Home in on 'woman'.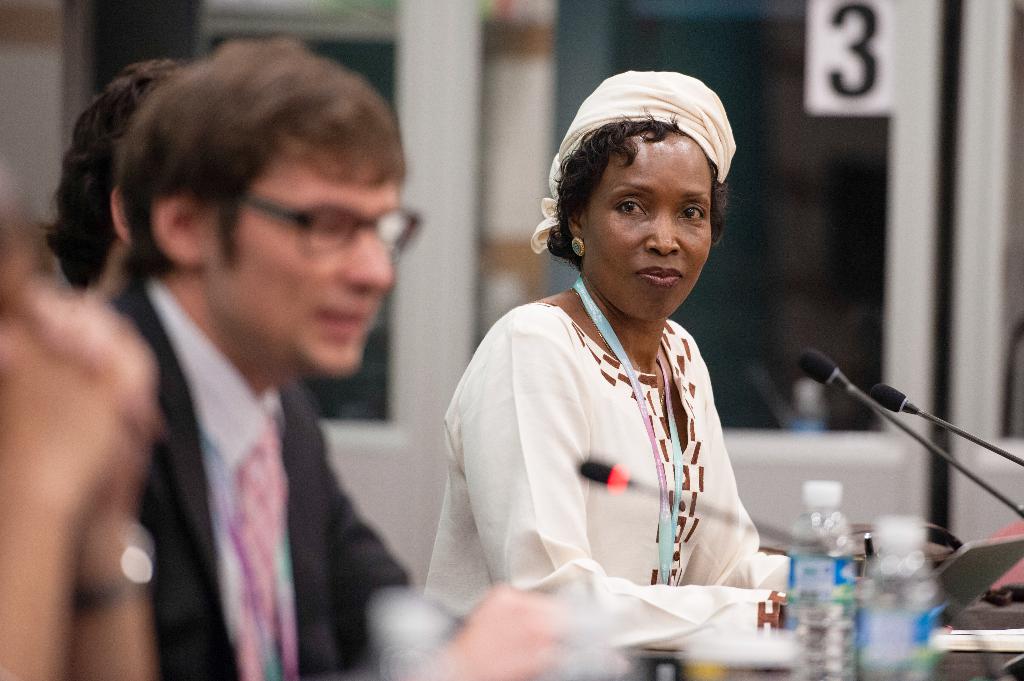
Homed in at l=422, t=68, r=760, b=676.
